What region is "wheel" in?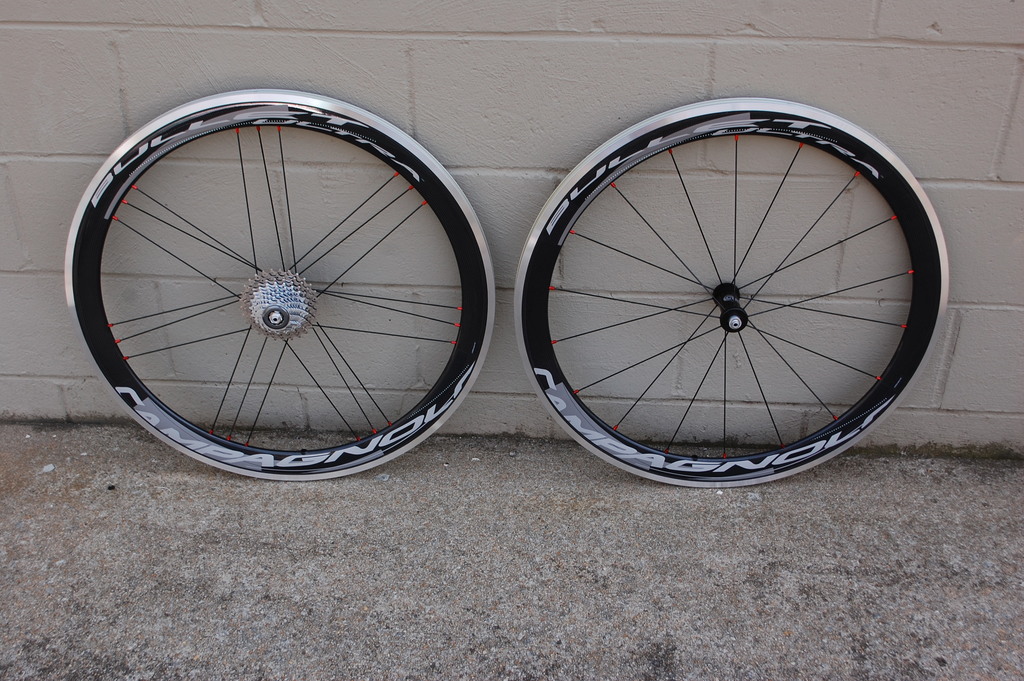
(x1=506, y1=93, x2=951, y2=488).
